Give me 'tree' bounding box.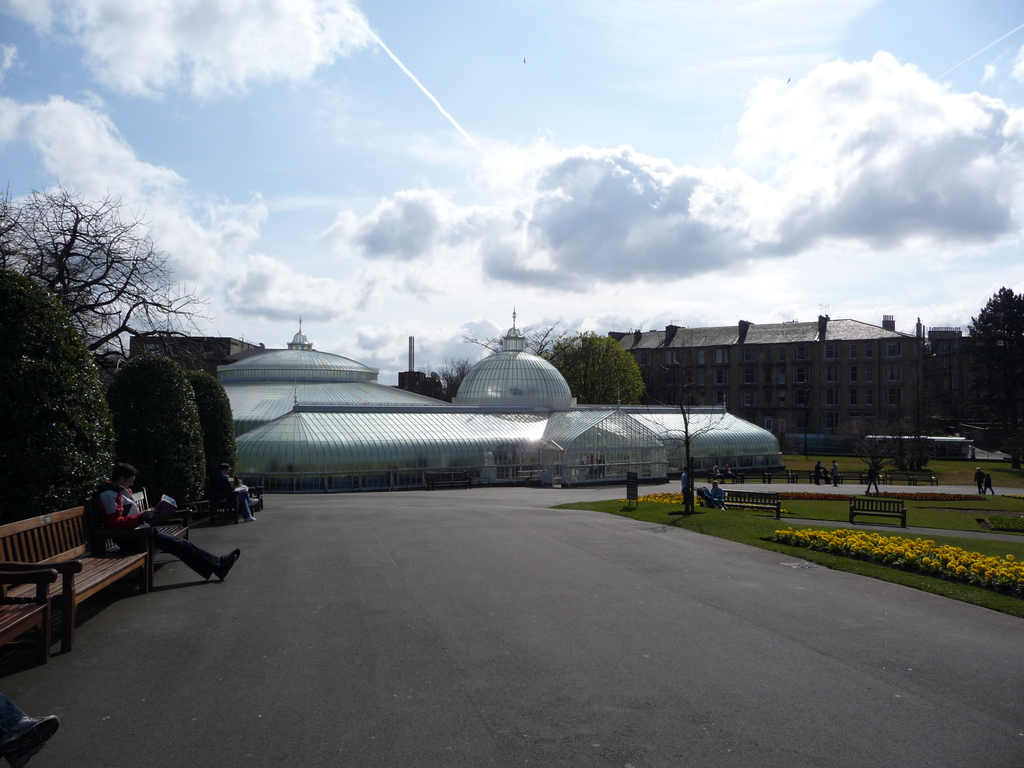
(x1=542, y1=321, x2=652, y2=412).
